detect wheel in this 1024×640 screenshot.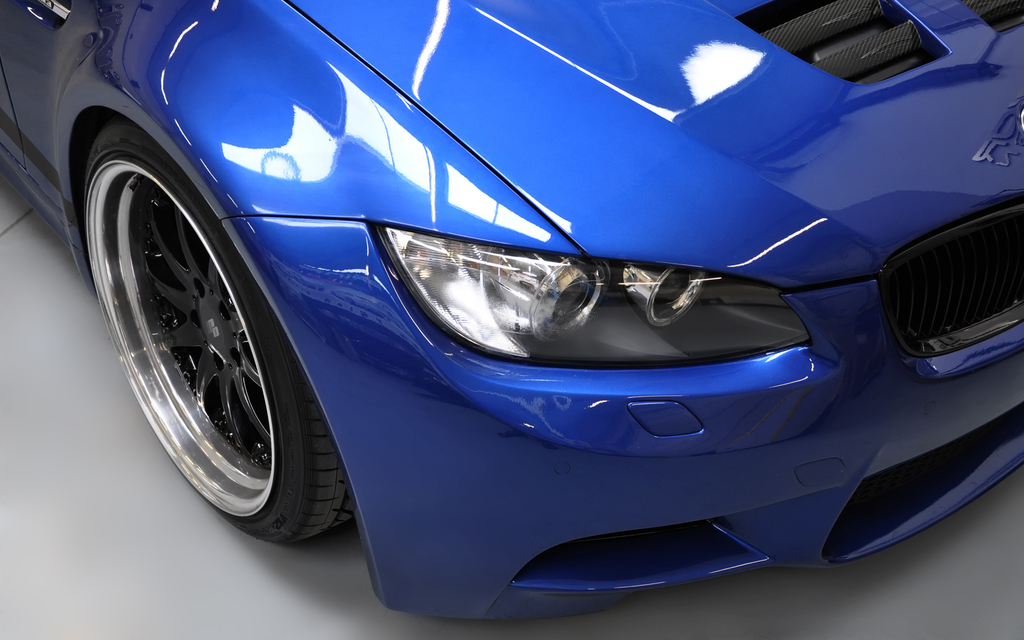
Detection: l=88, t=110, r=320, b=575.
